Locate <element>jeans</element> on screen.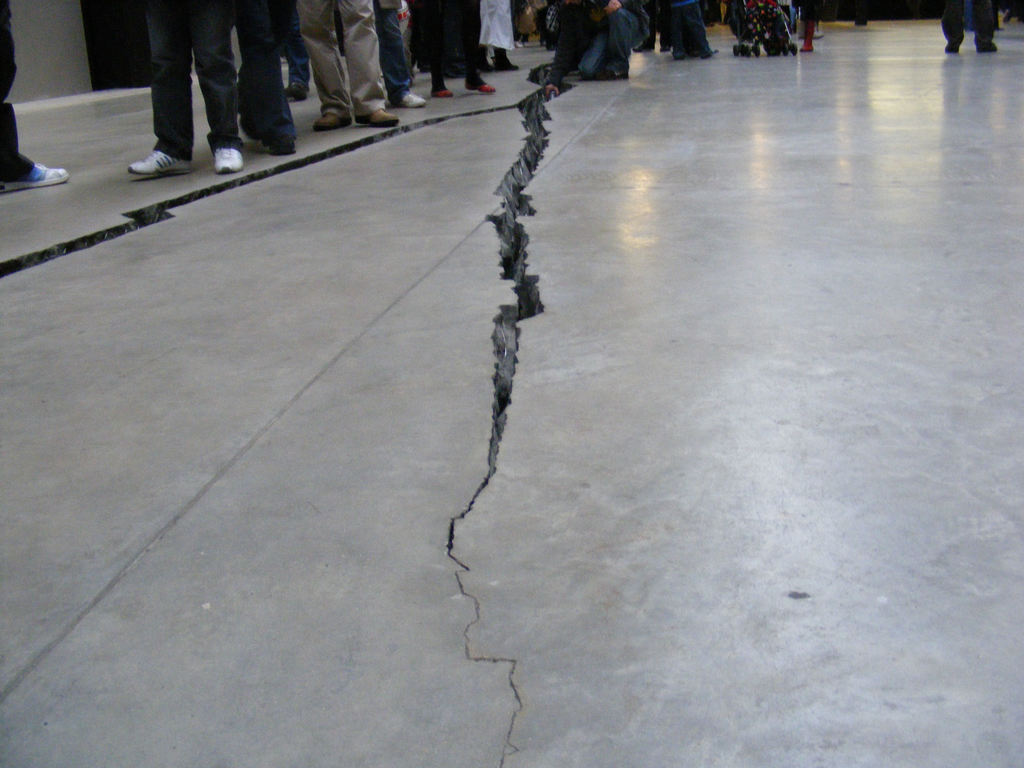
On screen at {"left": 578, "top": 7, "right": 637, "bottom": 70}.
